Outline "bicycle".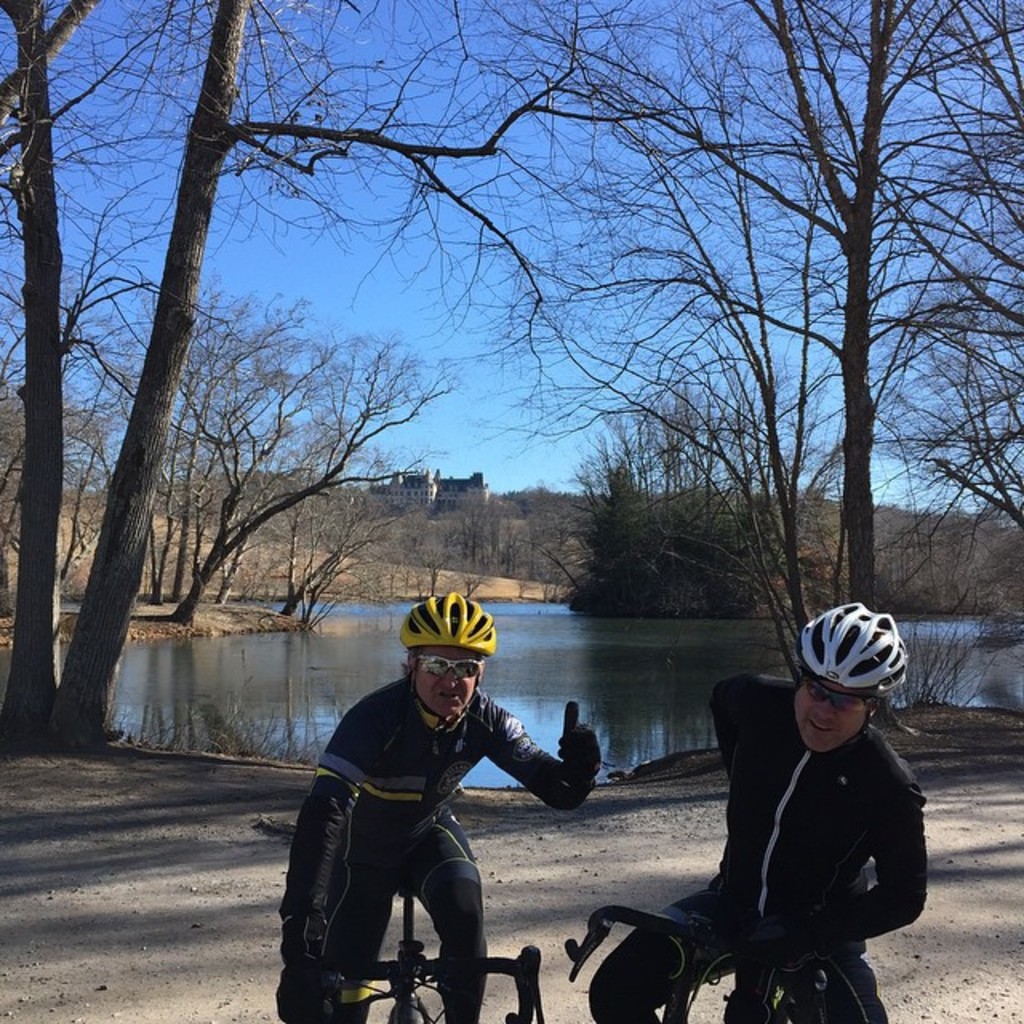
Outline: <bbox>320, 874, 547, 1022</bbox>.
